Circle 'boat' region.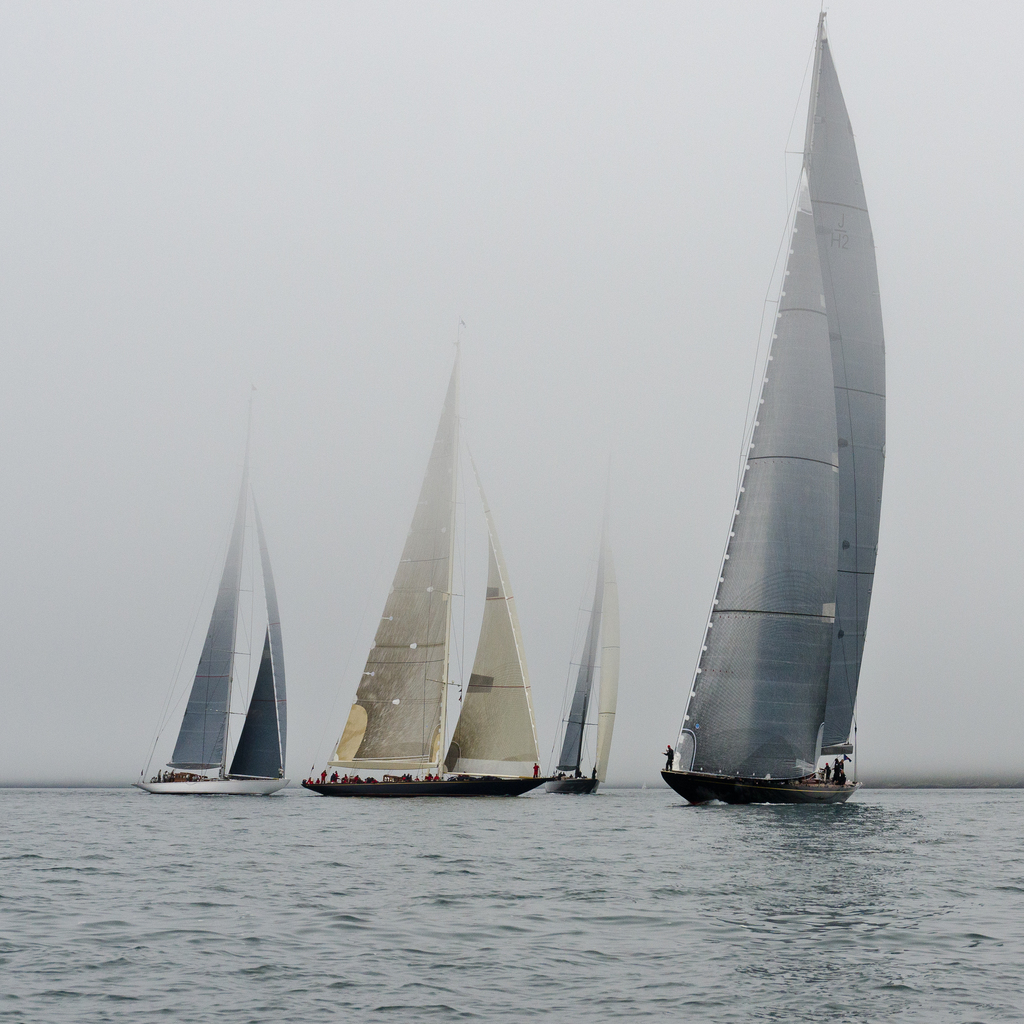
Region: l=305, t=360, r=618, b=836.
